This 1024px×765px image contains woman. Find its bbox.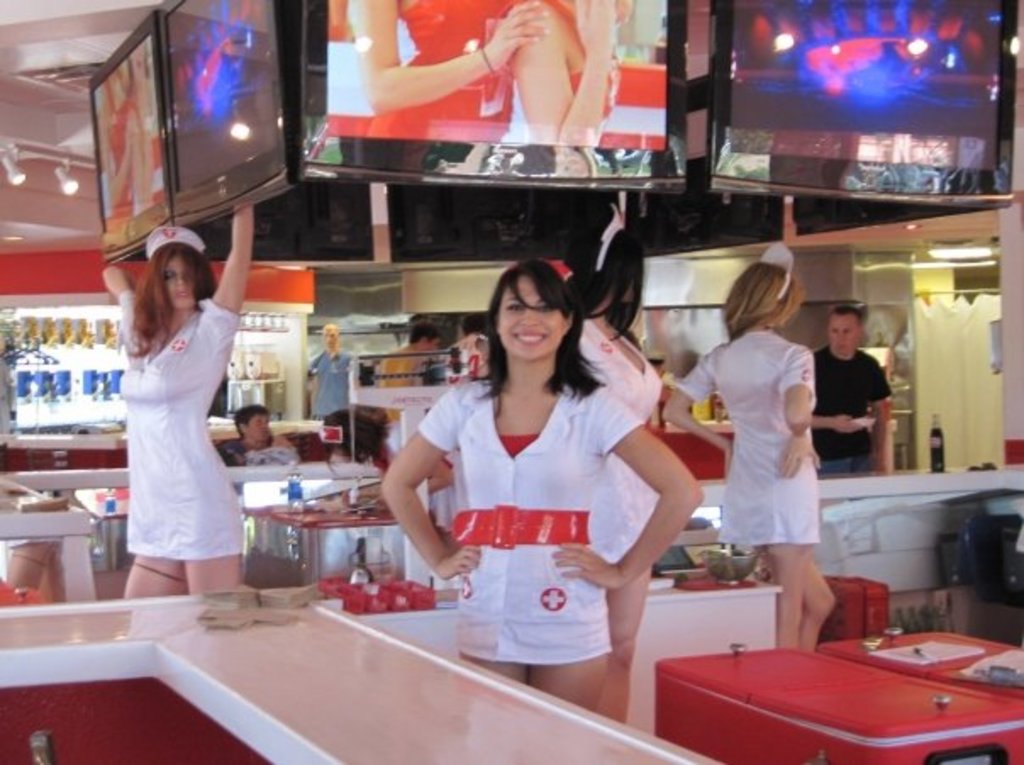
crop(539, 217, 670, 726).
